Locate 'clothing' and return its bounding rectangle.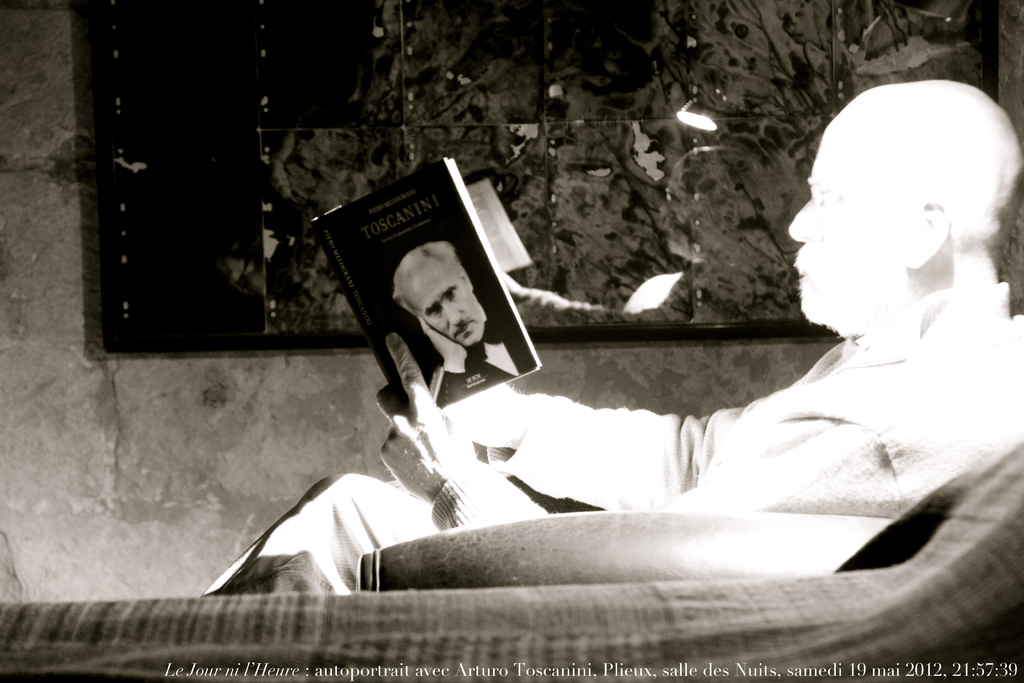
[left=201, top=281, right=1023, bottom=595].
